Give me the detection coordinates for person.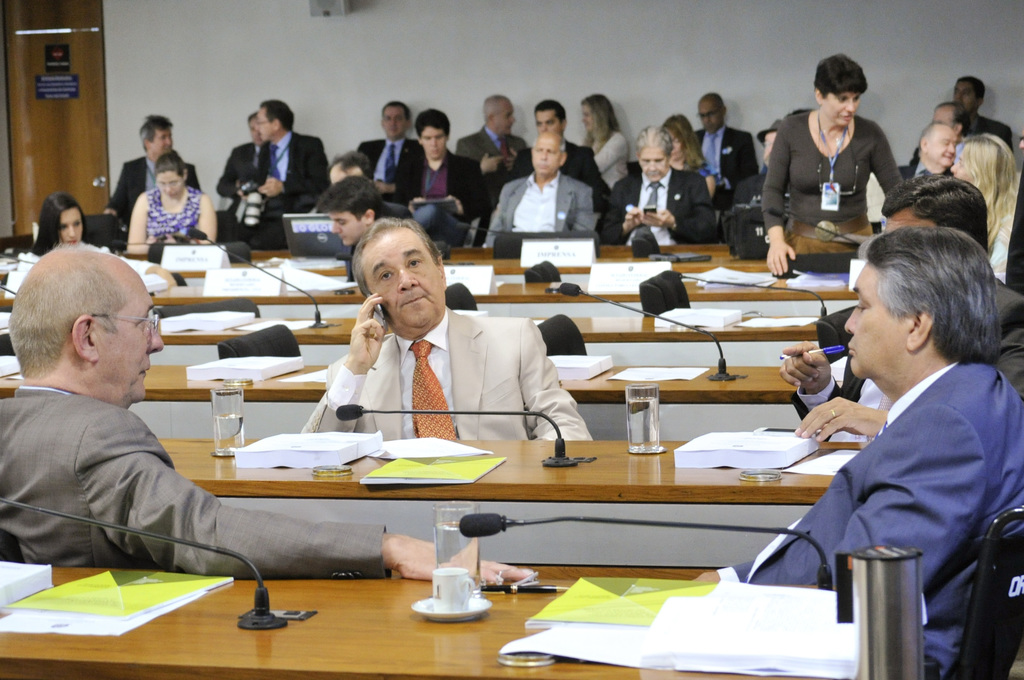
box(905, 78, 1012, 172).
